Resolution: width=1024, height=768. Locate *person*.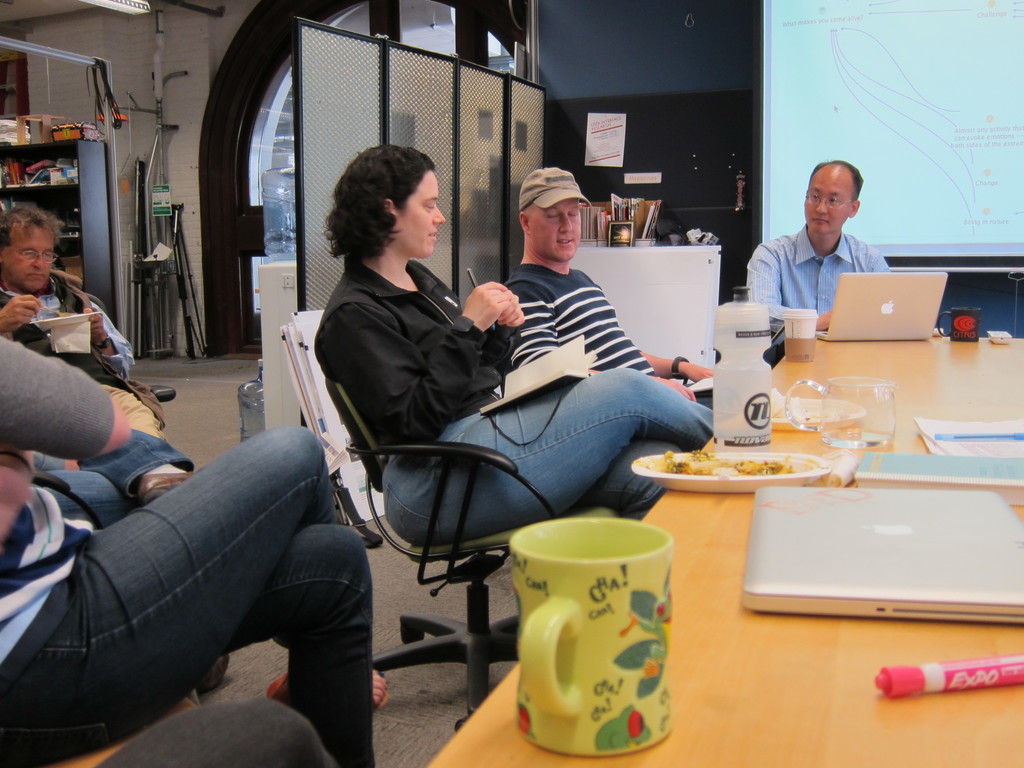
[500,157,718,409].
